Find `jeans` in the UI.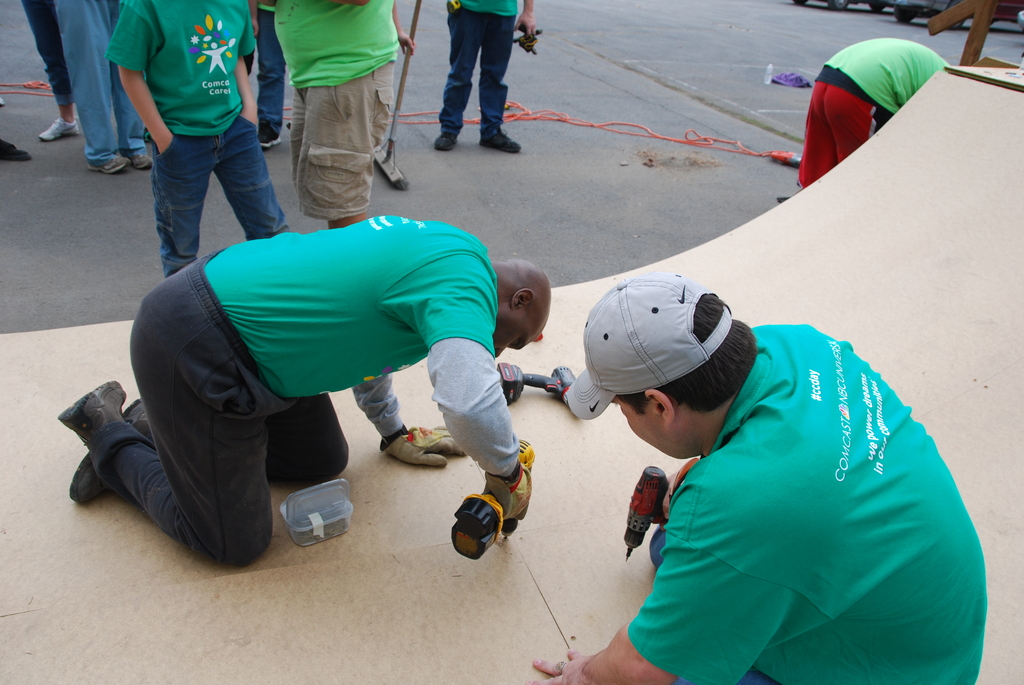
UI element at 428,19,521,148.
